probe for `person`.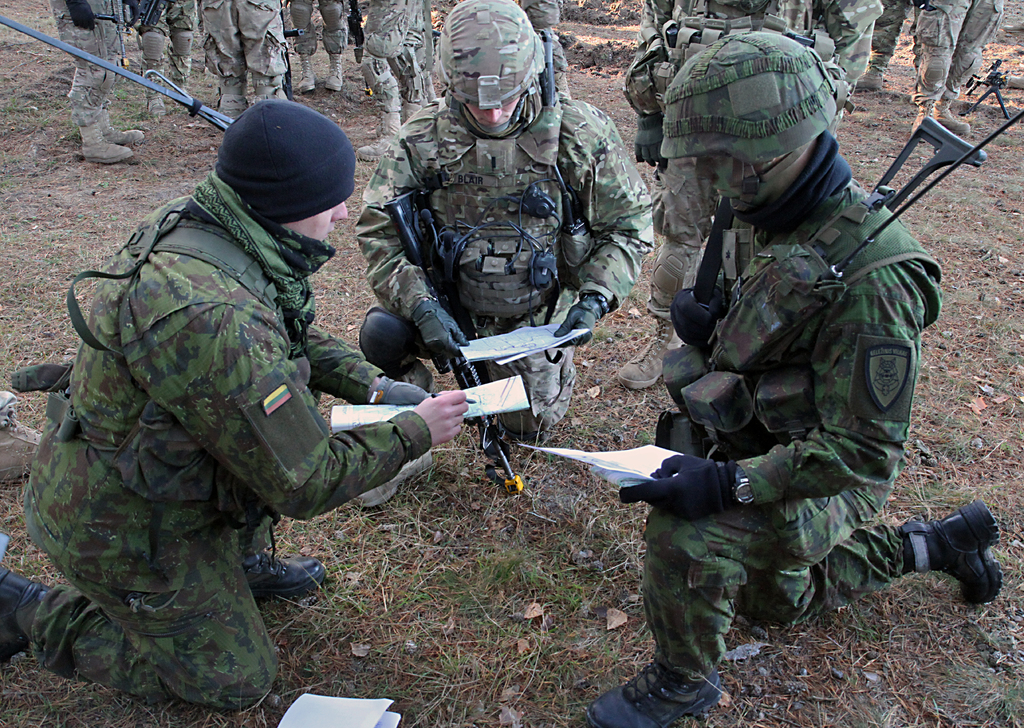
Probe result: {"left": 570, "top": 26, "right": 1006, "bottom": 727}.
